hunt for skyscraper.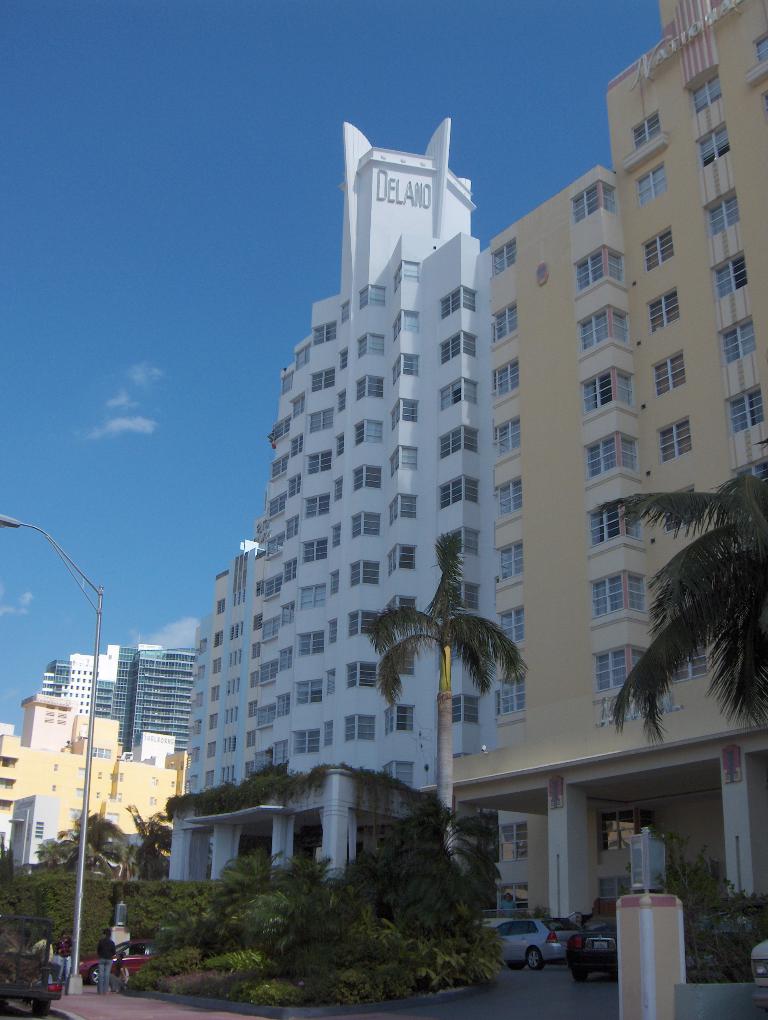
Hunted down at 43/643/116/729.
